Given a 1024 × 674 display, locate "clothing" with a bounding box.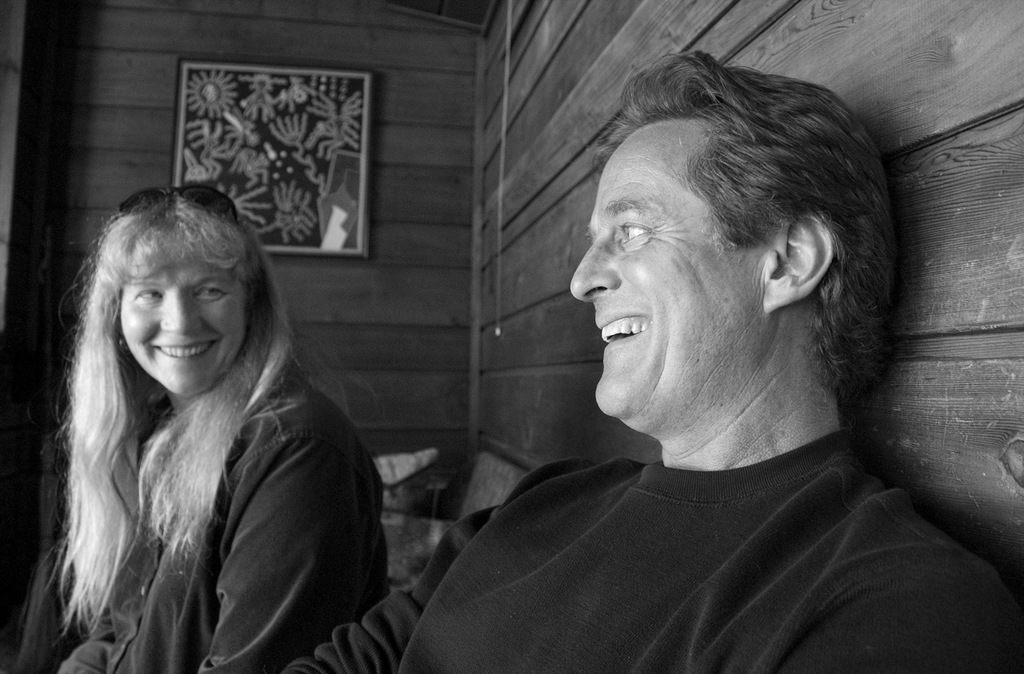
Located: detection(280, 425, 1023, 673).
